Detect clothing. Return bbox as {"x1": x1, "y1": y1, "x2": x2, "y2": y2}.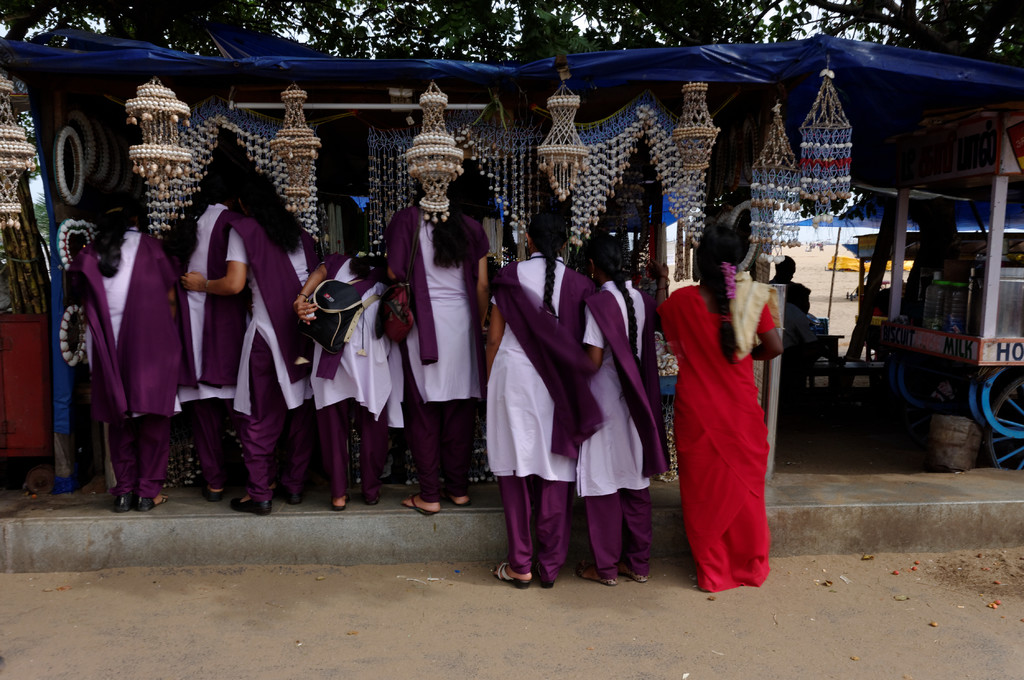
{"x1": 572, "y1": 276, "x2": 668, "y2": 571}.
